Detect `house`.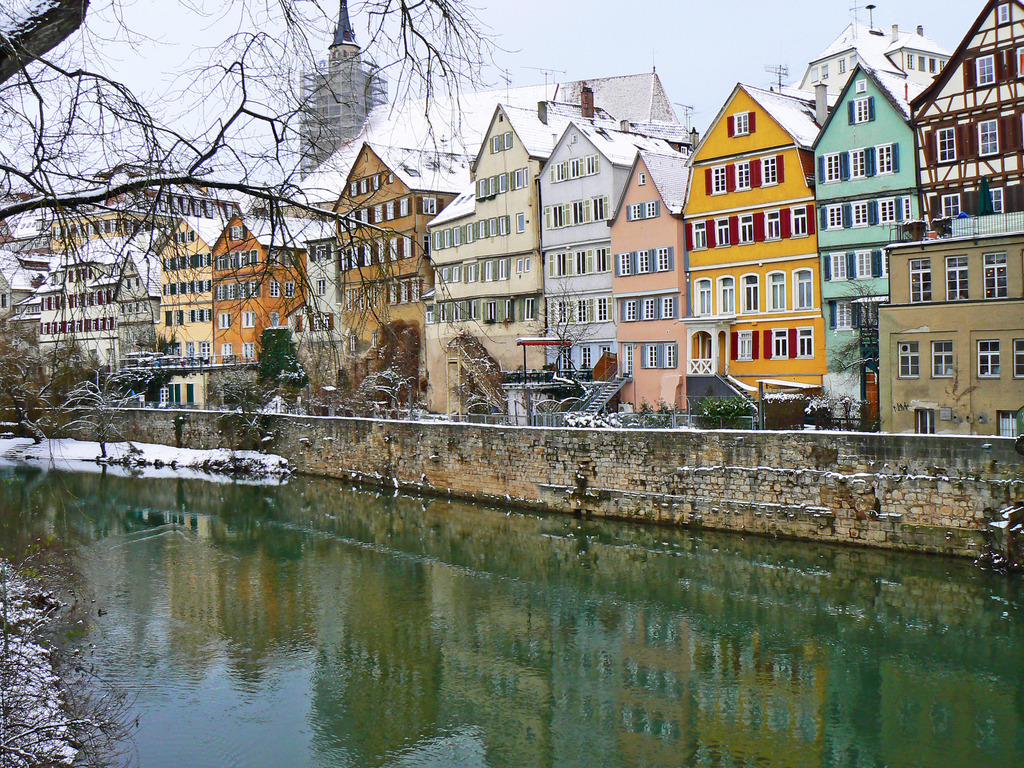
Detected at bbox=[39, 166, 216, 262].
